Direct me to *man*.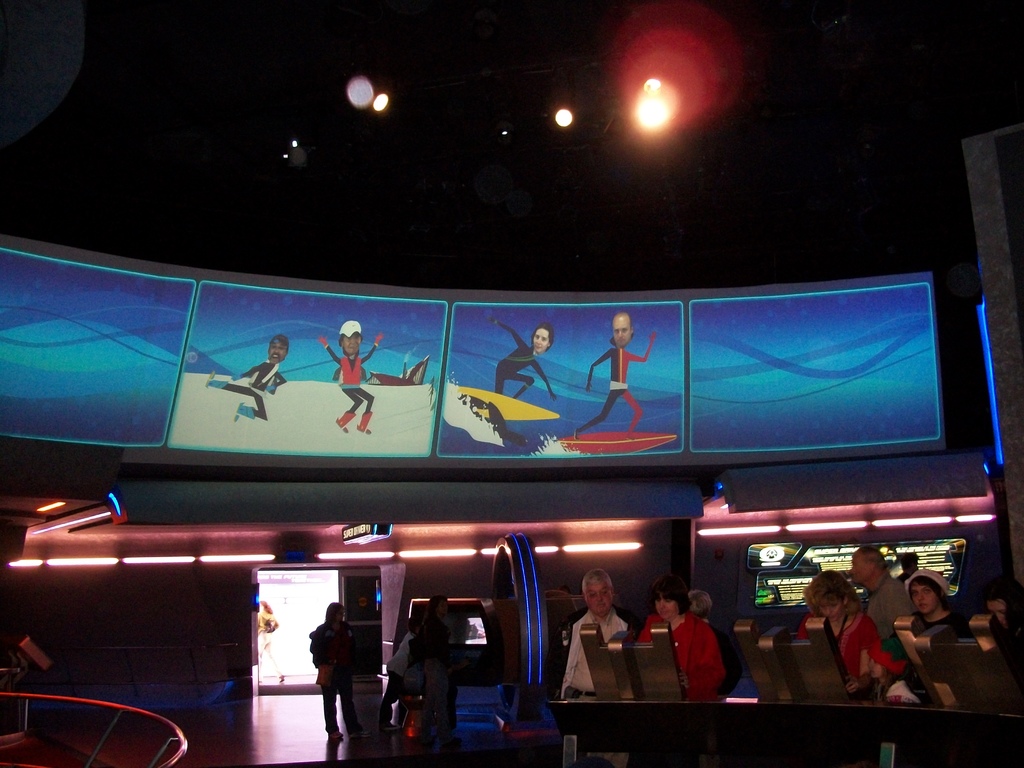
Direction: bbox=[318, 321, 390, 442].
